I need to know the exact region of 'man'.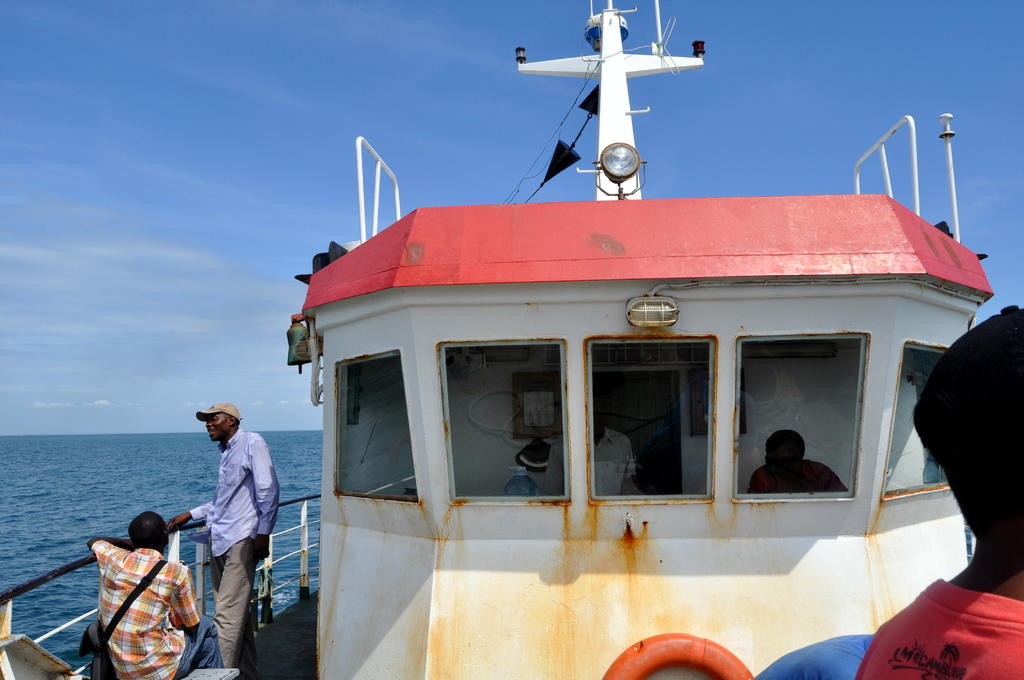
Region: [858, 304, 1023, 679].
